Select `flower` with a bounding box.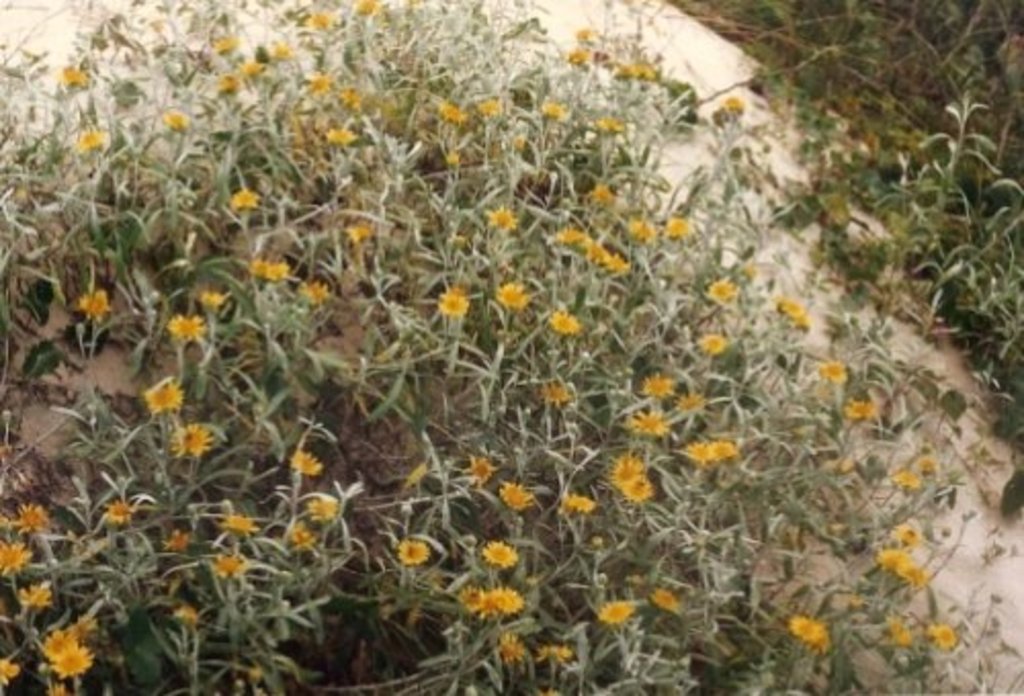
<bbox>889, 614, 909, 647</bbox>.
